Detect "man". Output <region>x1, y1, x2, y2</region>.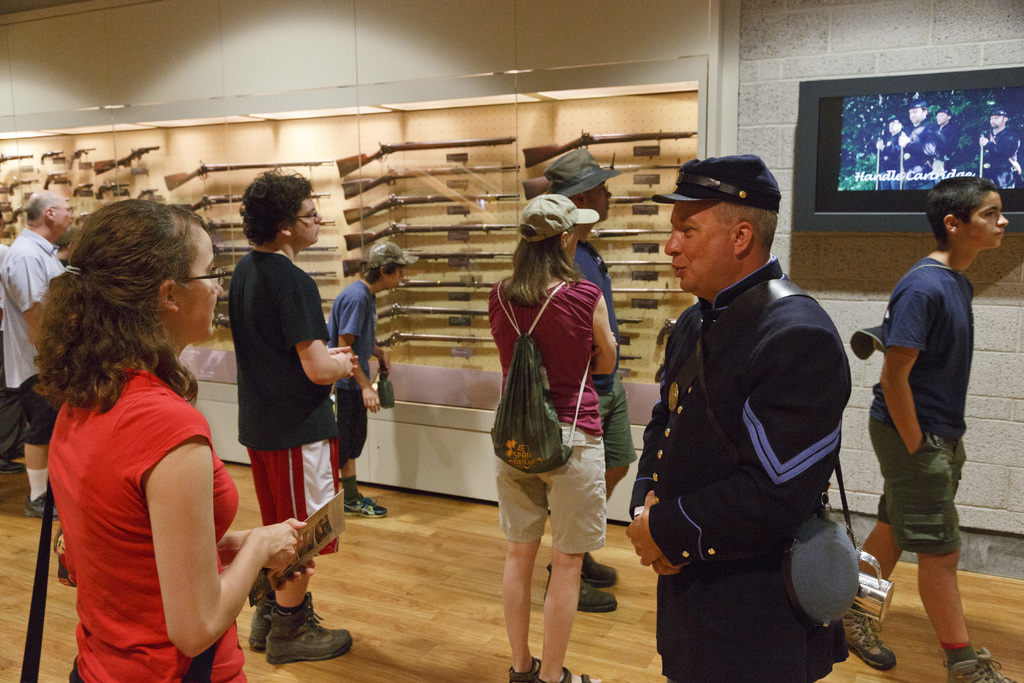
<region>540, 147, 622, 614</region>.
